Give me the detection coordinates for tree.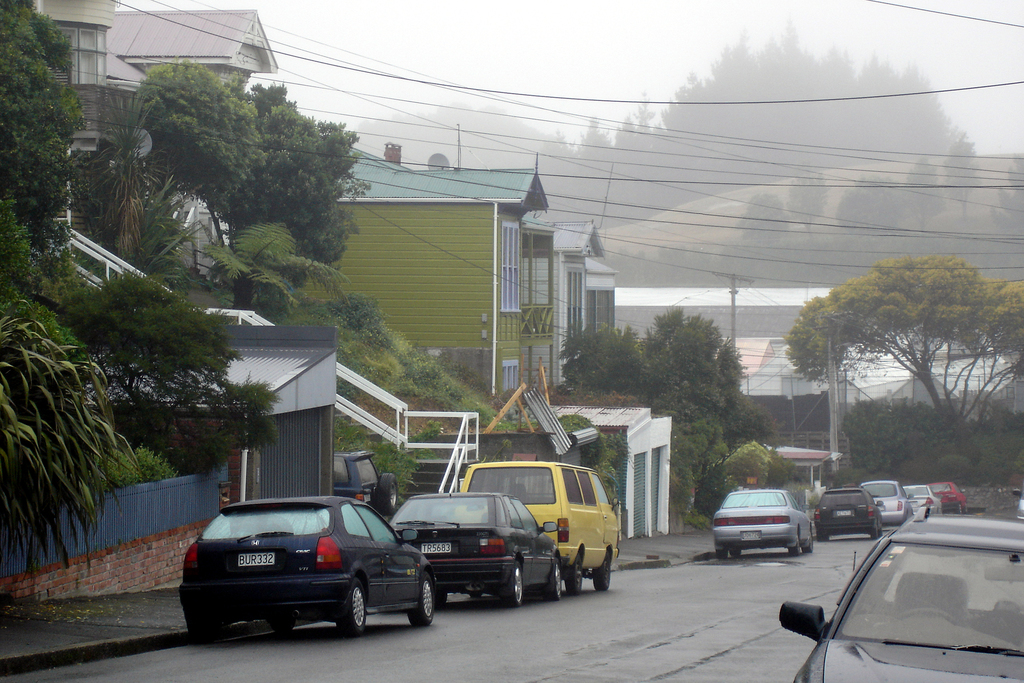
(x1=244, y1=77, x2=362, y2=346).
